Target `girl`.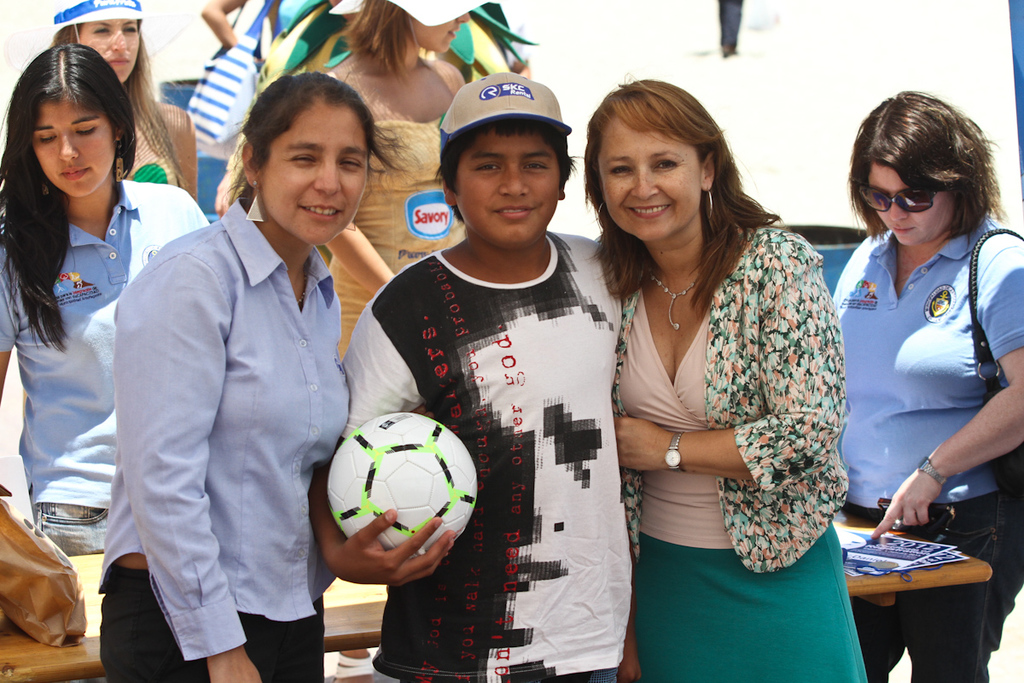
Target region: locate(0, 46, 212, 557).
